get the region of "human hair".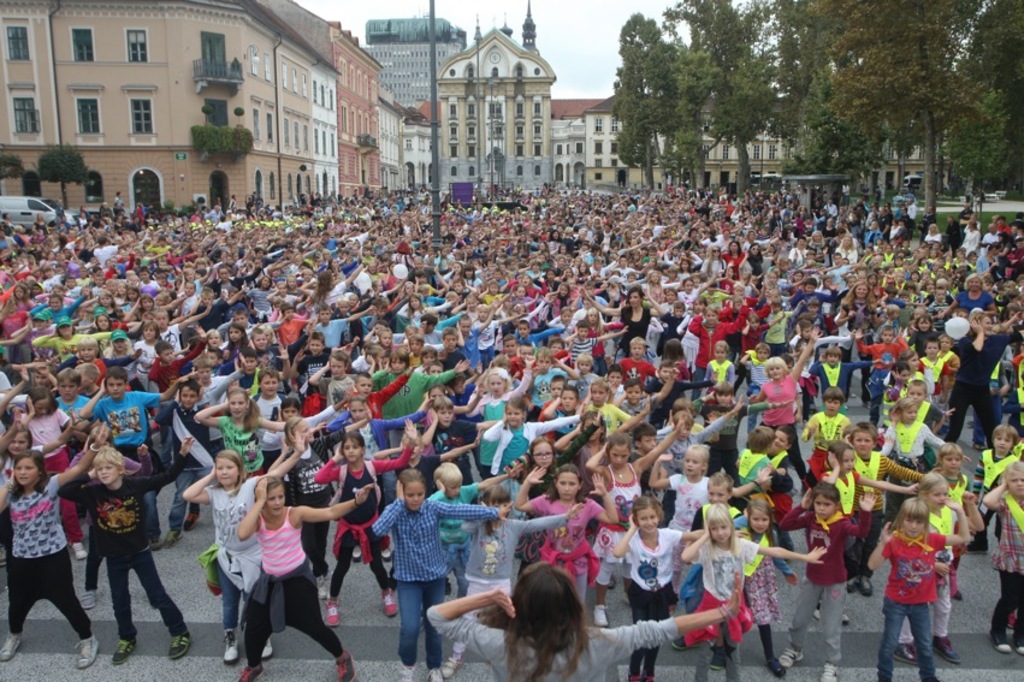
[x1=823, y1=386, x2=845, y2=403].
